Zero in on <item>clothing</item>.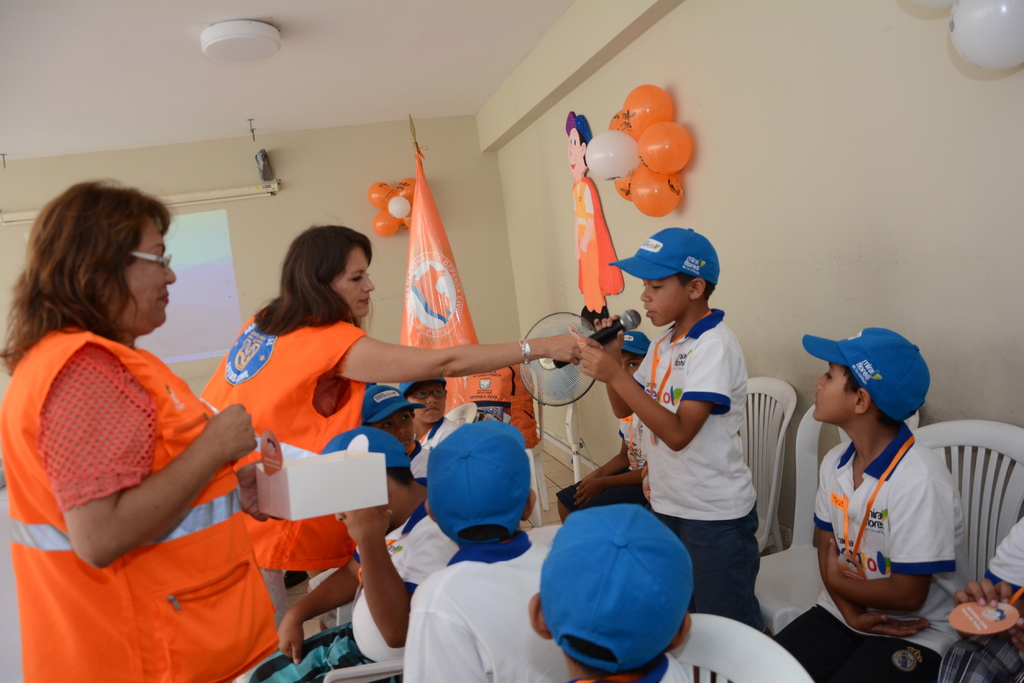
Zeroed in: 423,401,460,454.
